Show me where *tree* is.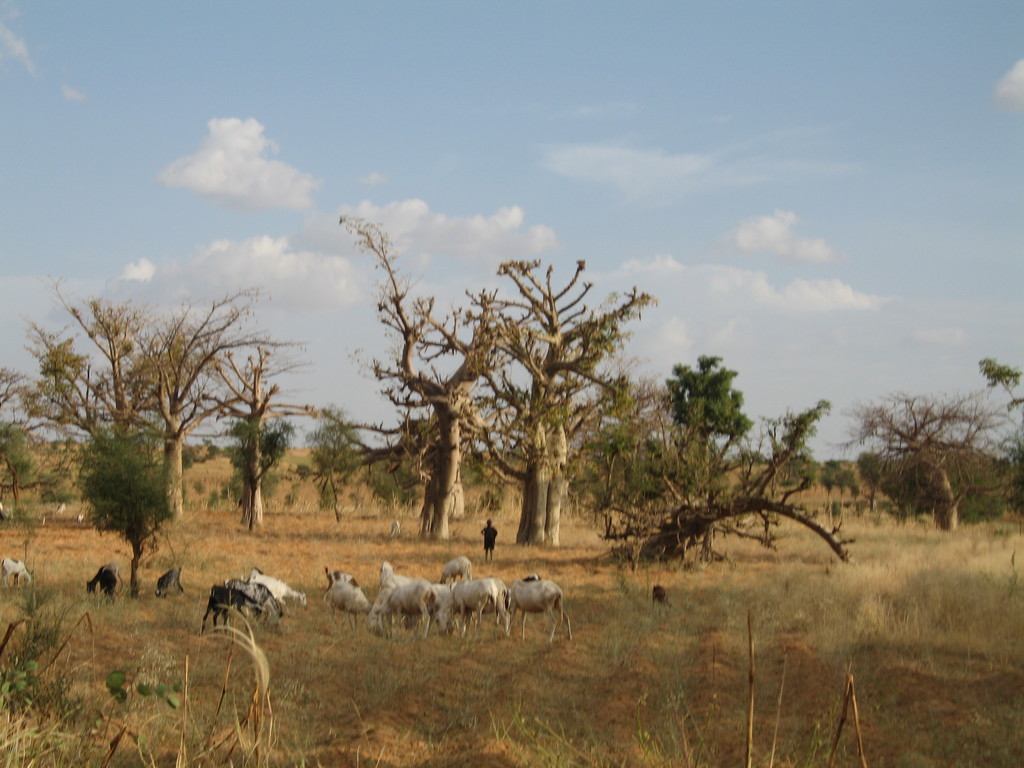
*tree* is at [left=474, top=257, right=662, bottom=549].
